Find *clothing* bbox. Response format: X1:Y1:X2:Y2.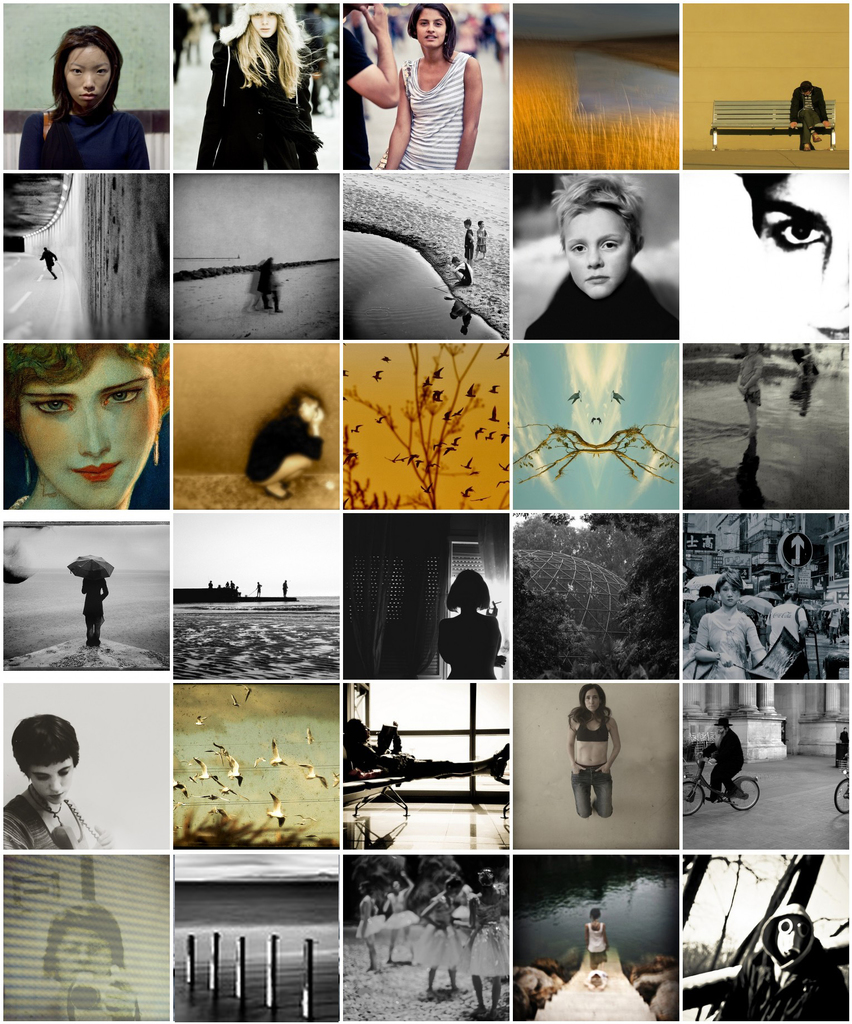
412:897:462:972.
